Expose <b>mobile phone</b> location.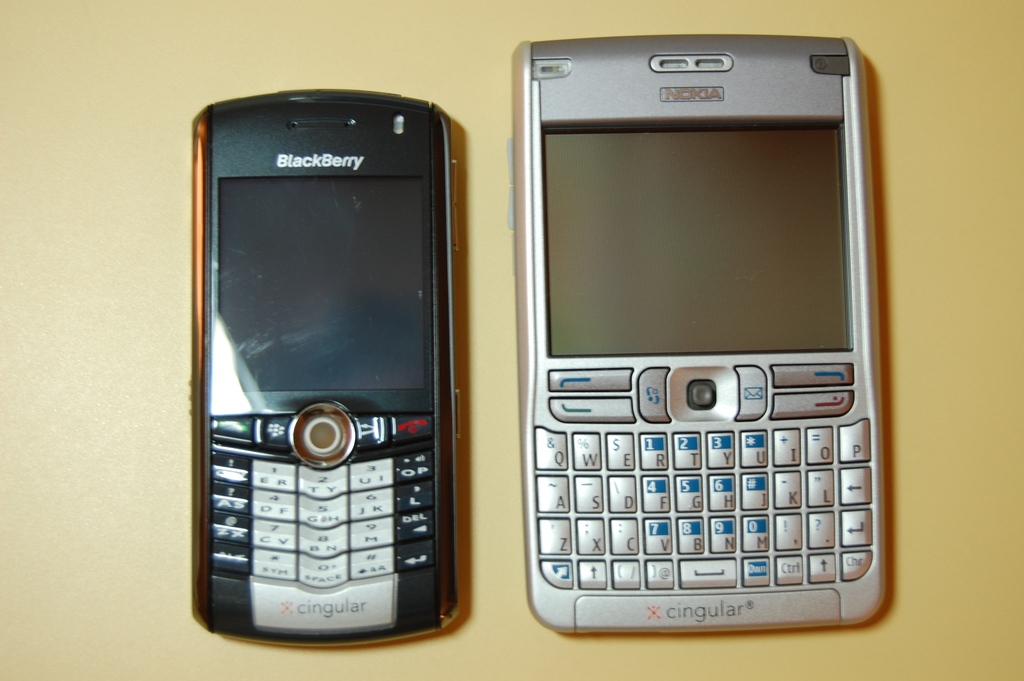
Exposed at 509:33:890:633.
